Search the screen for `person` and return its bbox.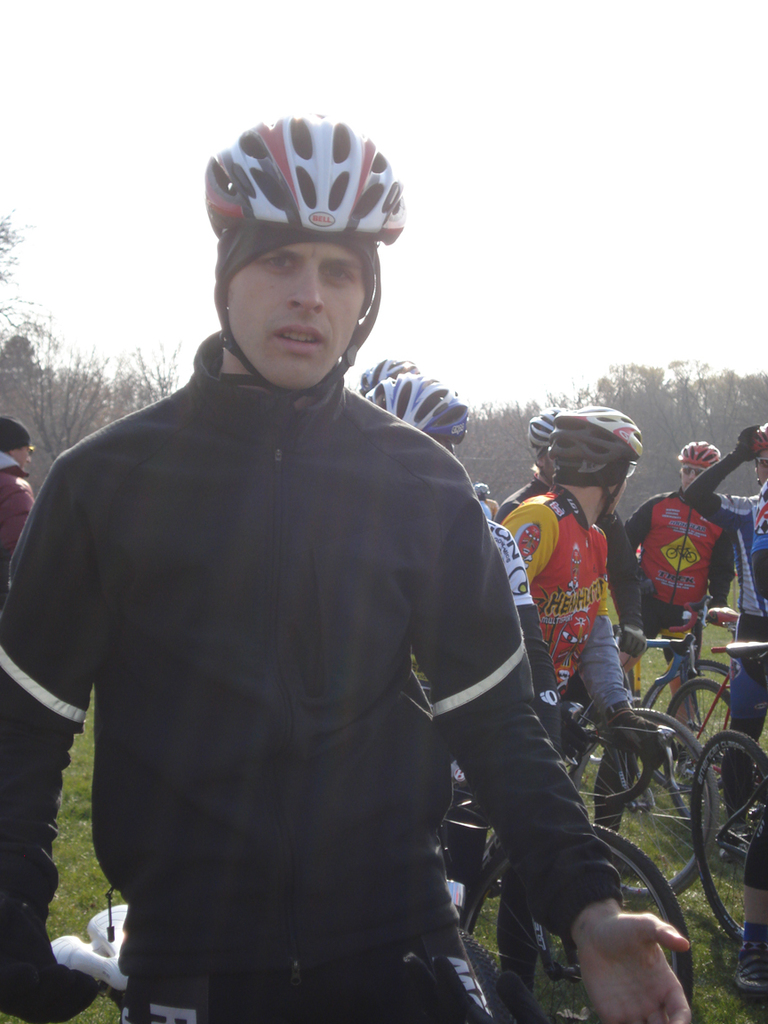
Found: (x1=363, y1=368, x2=568, y2=760).
